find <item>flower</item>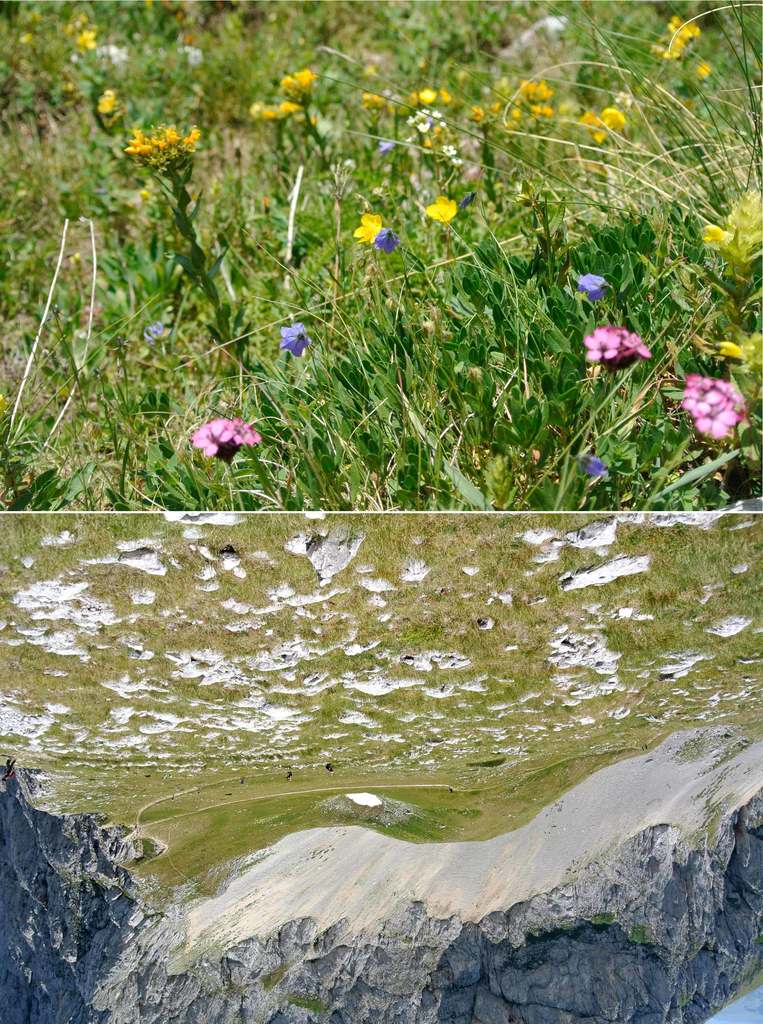
detection(684, 372, 749, 440)
